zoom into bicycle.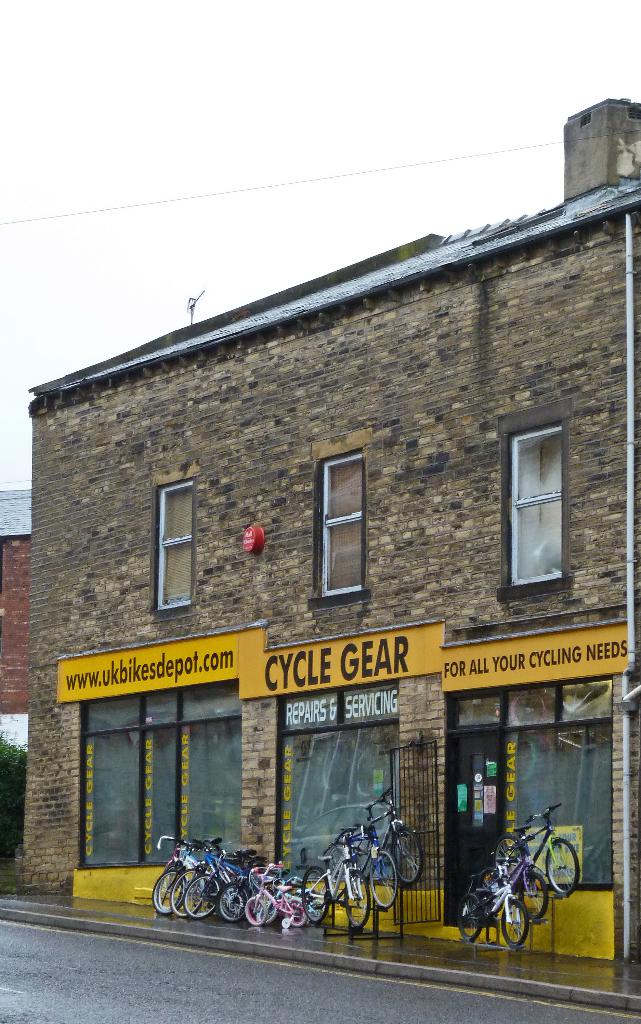
Zoom target: {"left": 491, "top": 803, "right": 580, "bottom": 900}.
